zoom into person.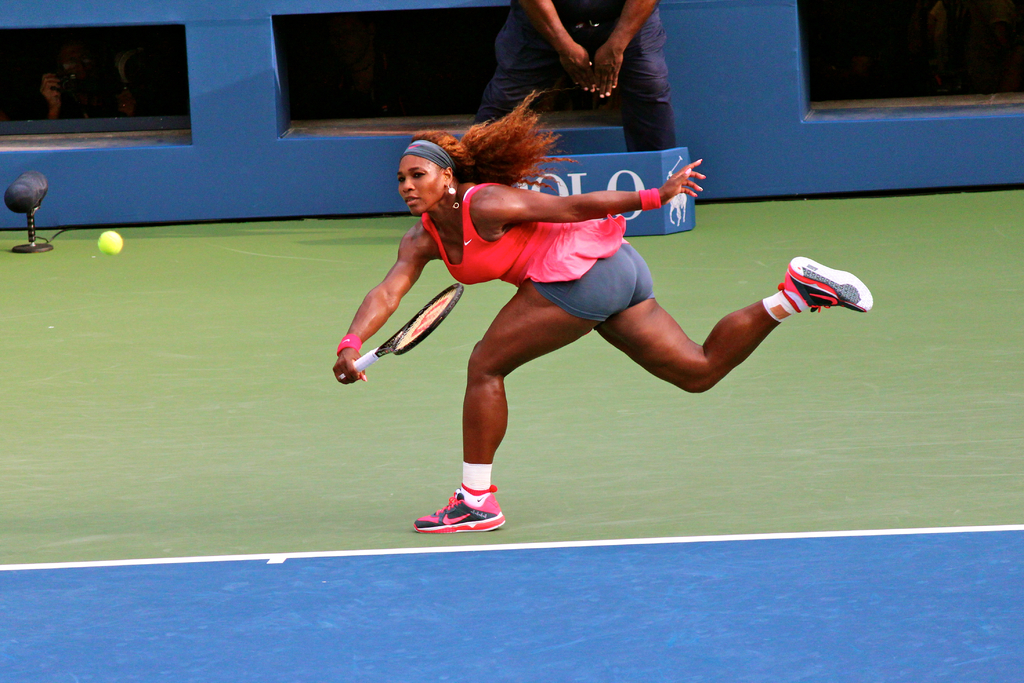
Zoom target: [330,86,875,534].
